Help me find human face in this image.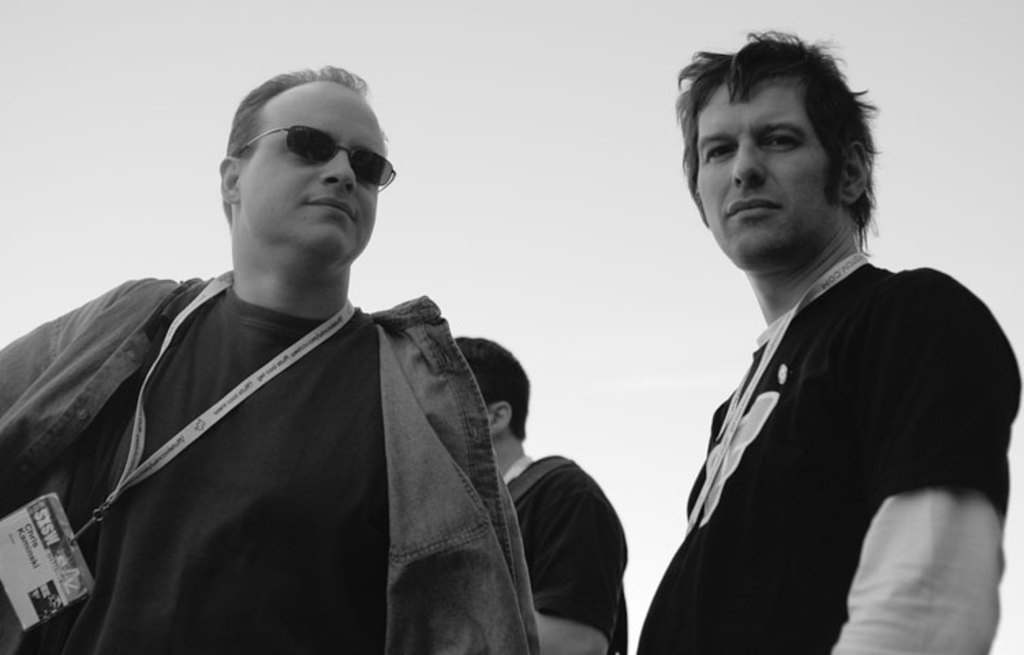
Found it: BBox(236, 76, 386, 261).
